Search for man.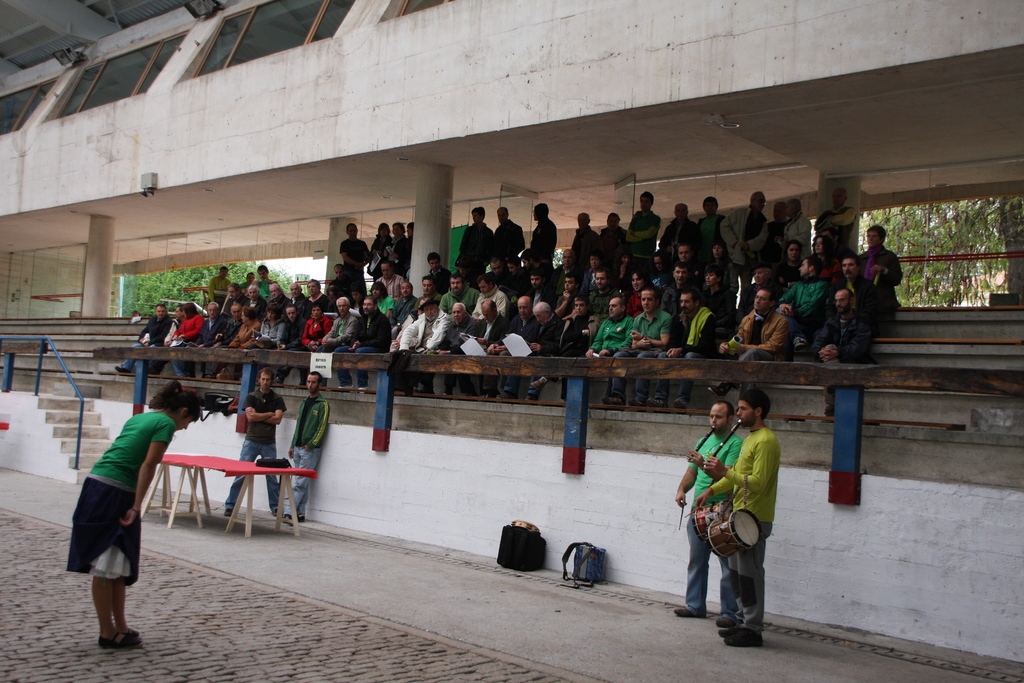
Found at BBox(452, 205, 500, 276).
